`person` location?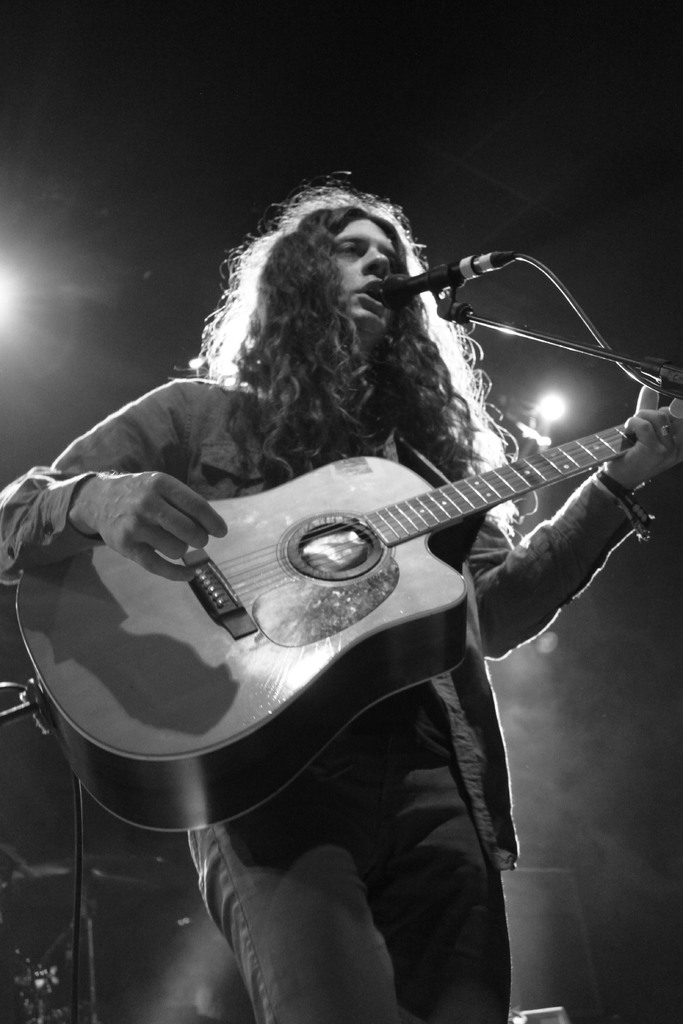
[0, 169, 682, 1023]
